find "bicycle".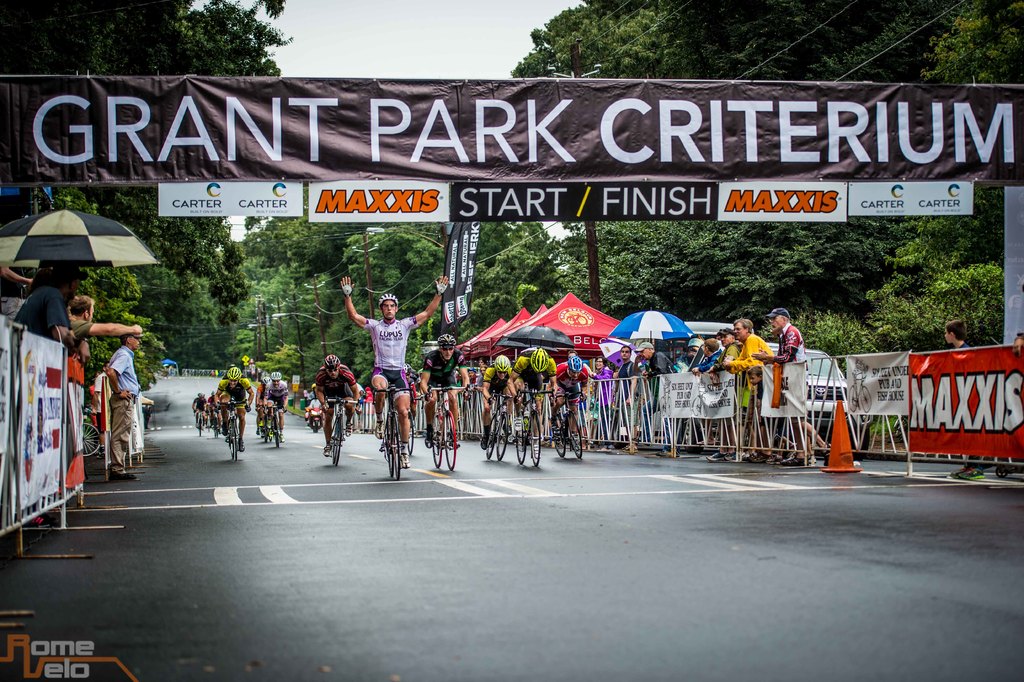
x1=509, y1=388, x2=561, y2=462.
